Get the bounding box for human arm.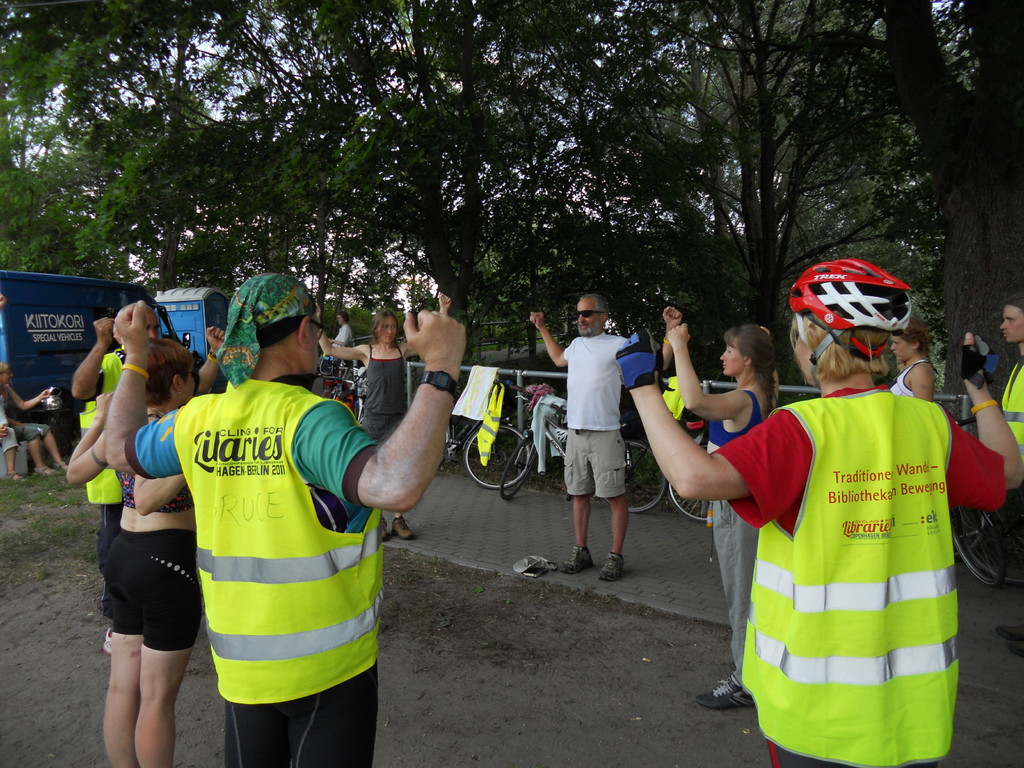
906 360 936 406.
